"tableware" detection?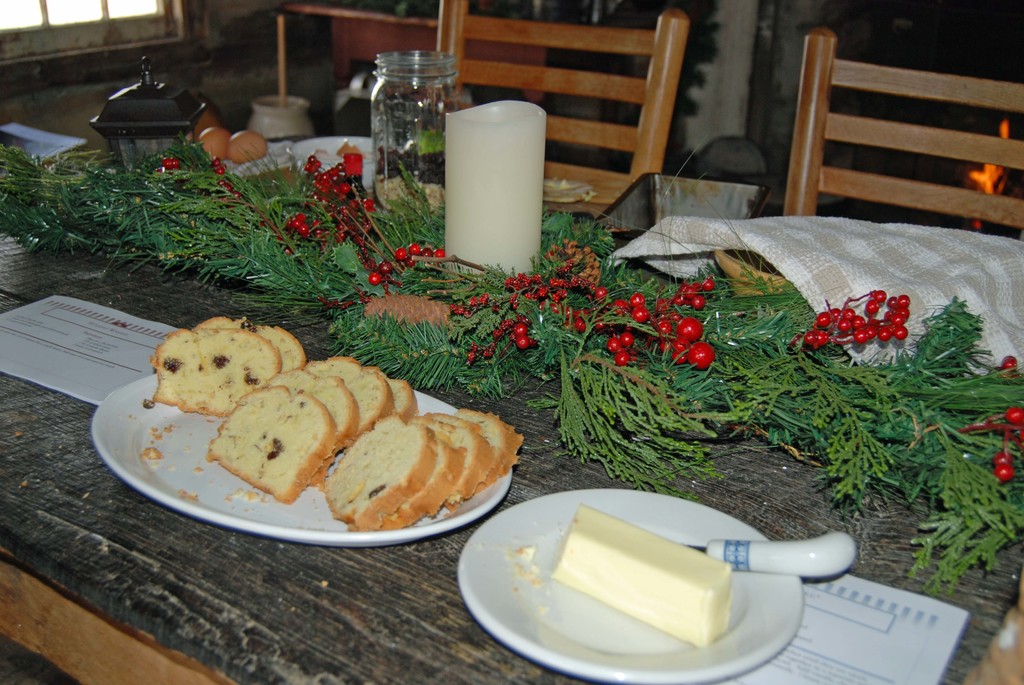
88,371,515,549
